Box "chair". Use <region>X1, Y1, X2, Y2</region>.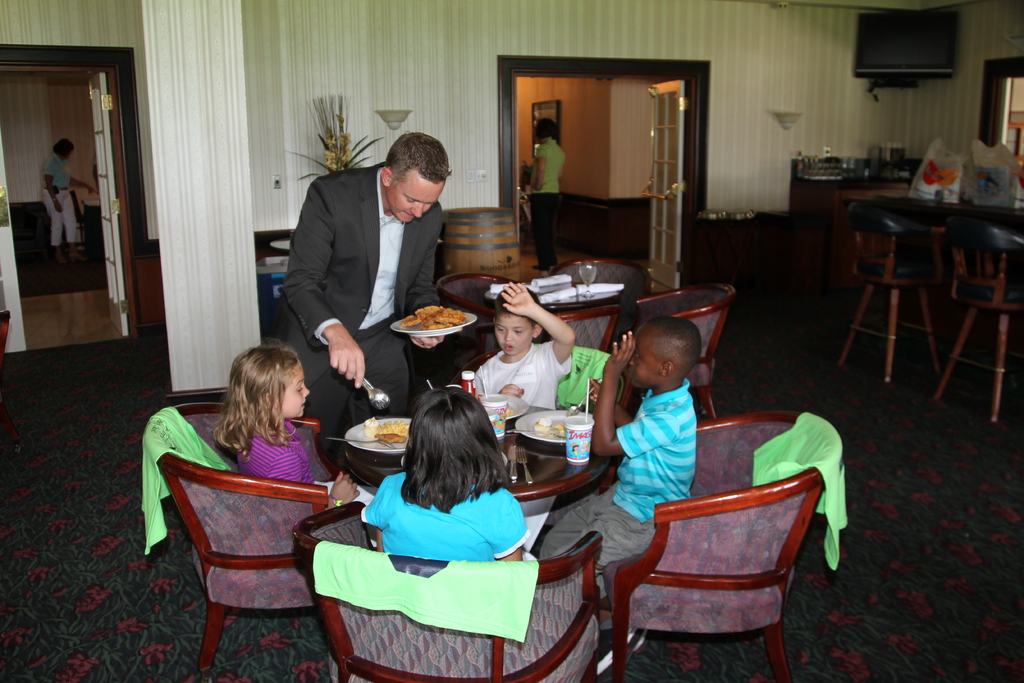
<region>846, 202, 952, 384</region>.
